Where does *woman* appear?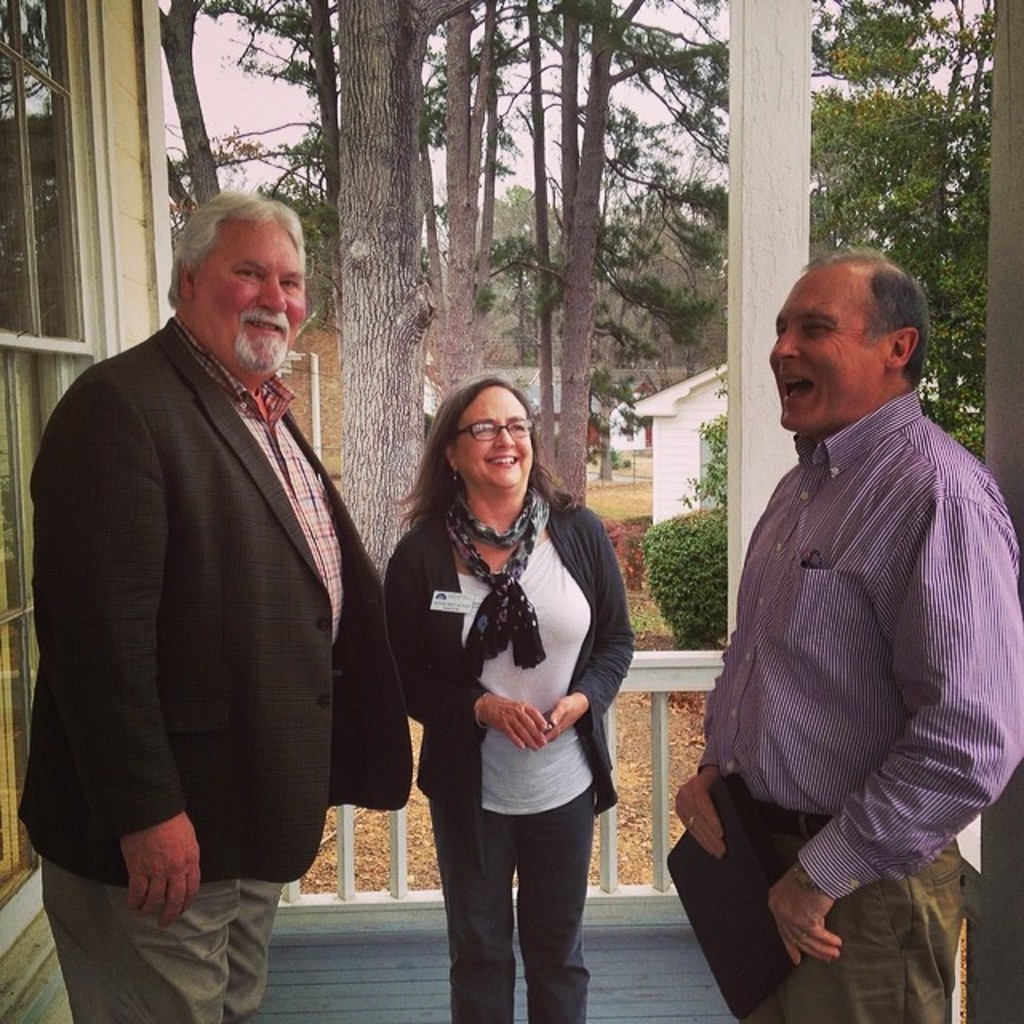
Appears at <region>405, 370, 645, 1023</region>.
